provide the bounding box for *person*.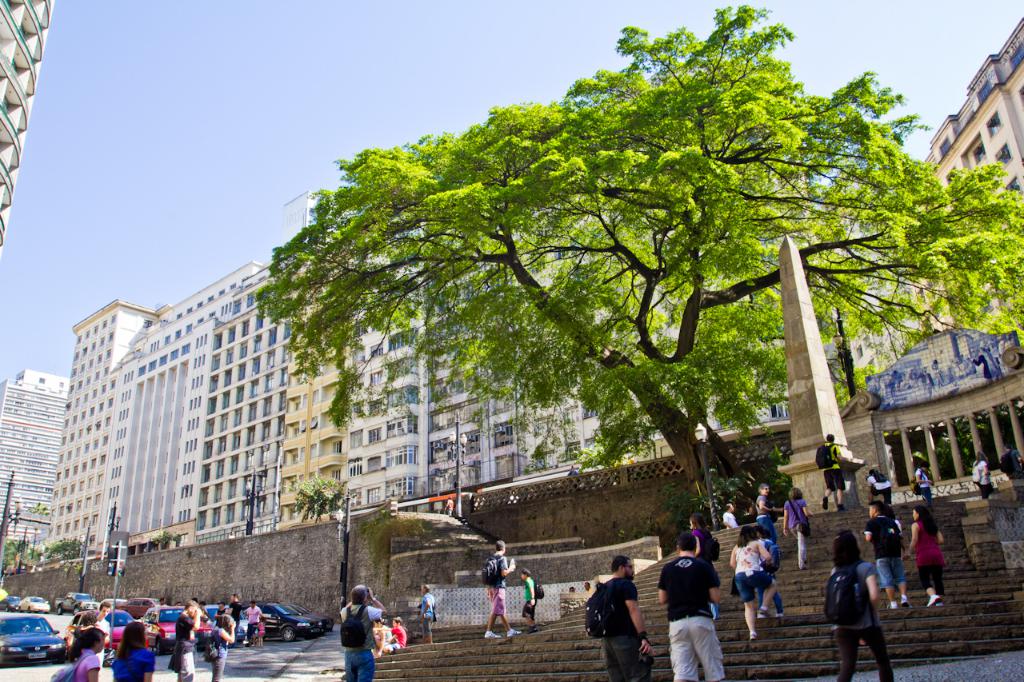
(left=810, top=431, right=848, bottom=514).
